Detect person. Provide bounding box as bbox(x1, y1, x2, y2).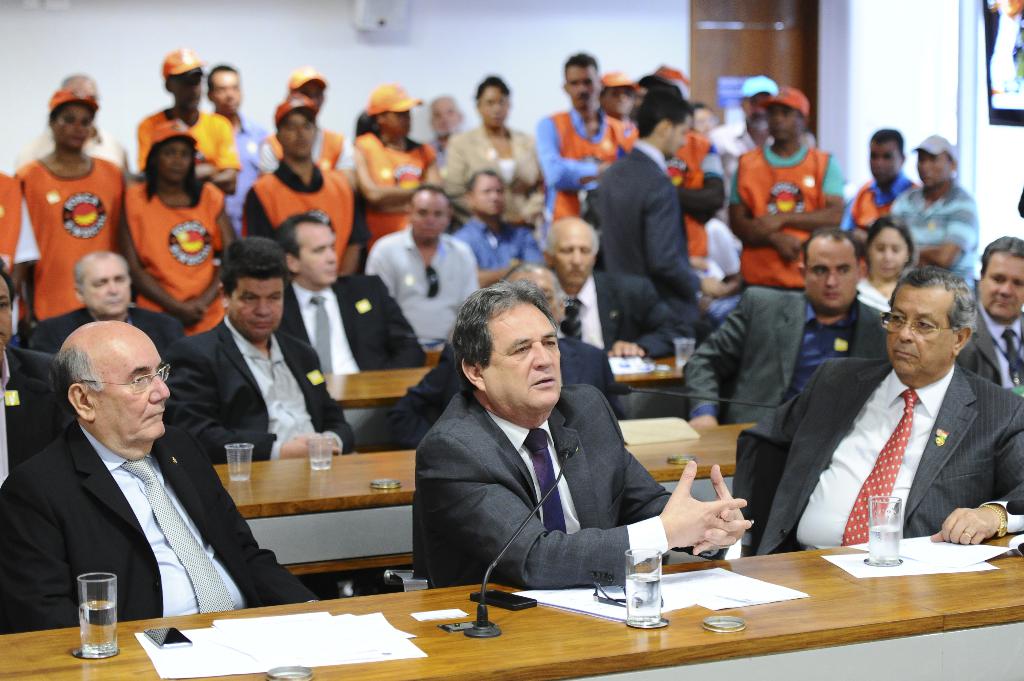
bbox(358, 80, 446, 240).
